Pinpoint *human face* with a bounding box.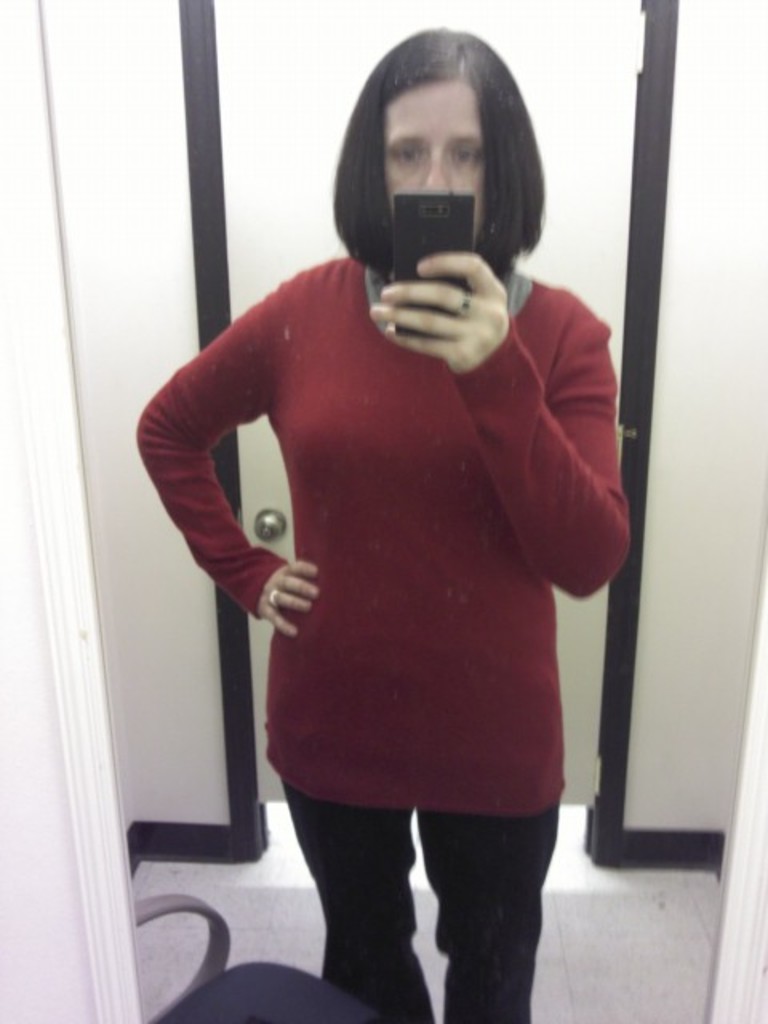
crop(384, 80, 482, 238).
